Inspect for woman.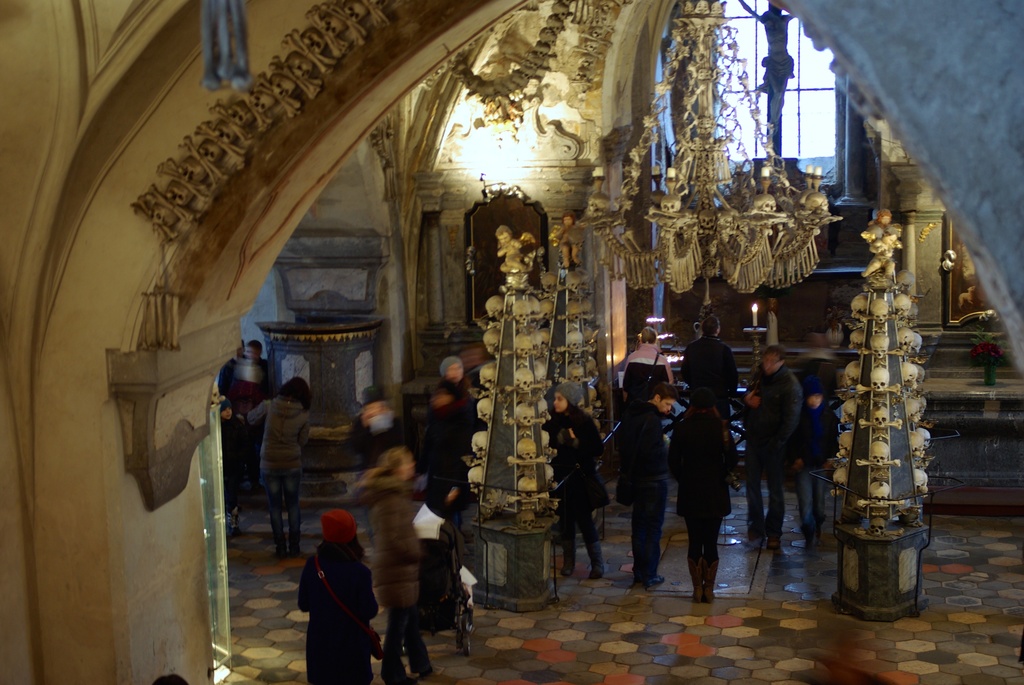
Inspection: [x1=292, y1=509, x2=375, y2=684].
